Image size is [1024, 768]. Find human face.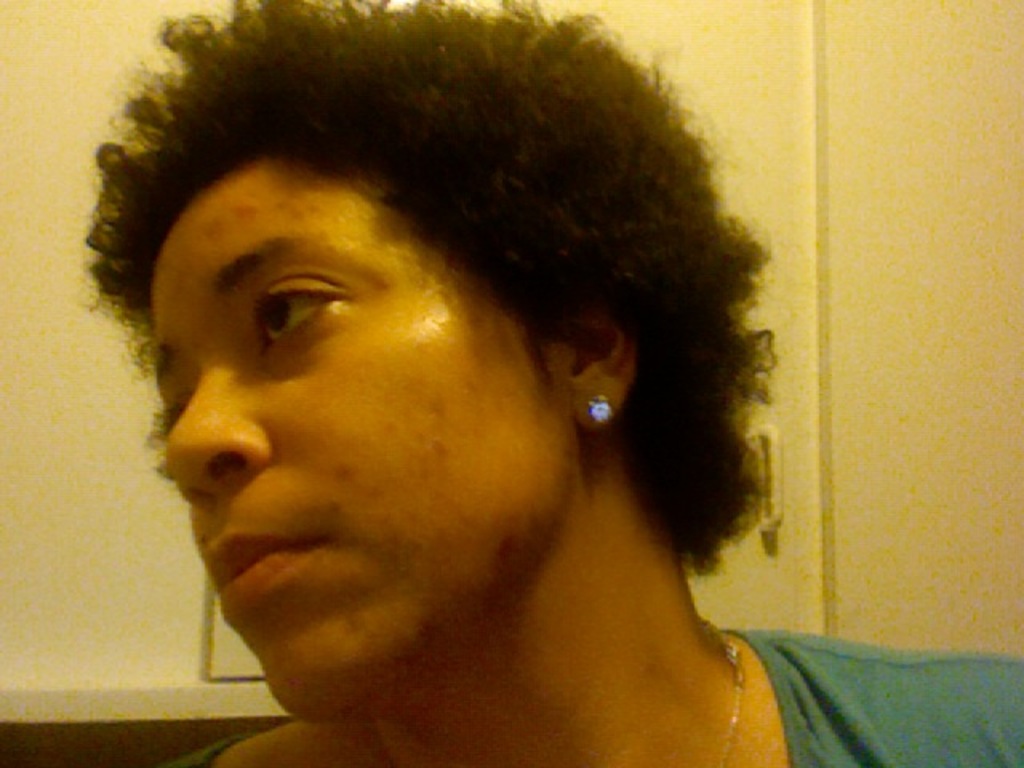
155/149/579/723.
